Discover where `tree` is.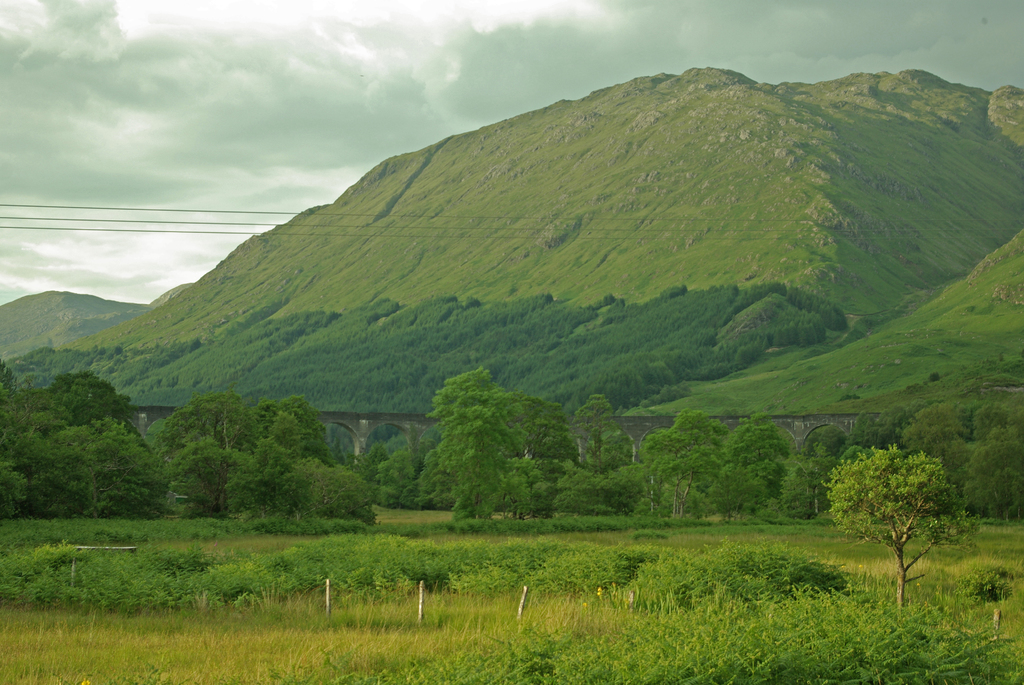
Discovered at 851,398,919,454.
